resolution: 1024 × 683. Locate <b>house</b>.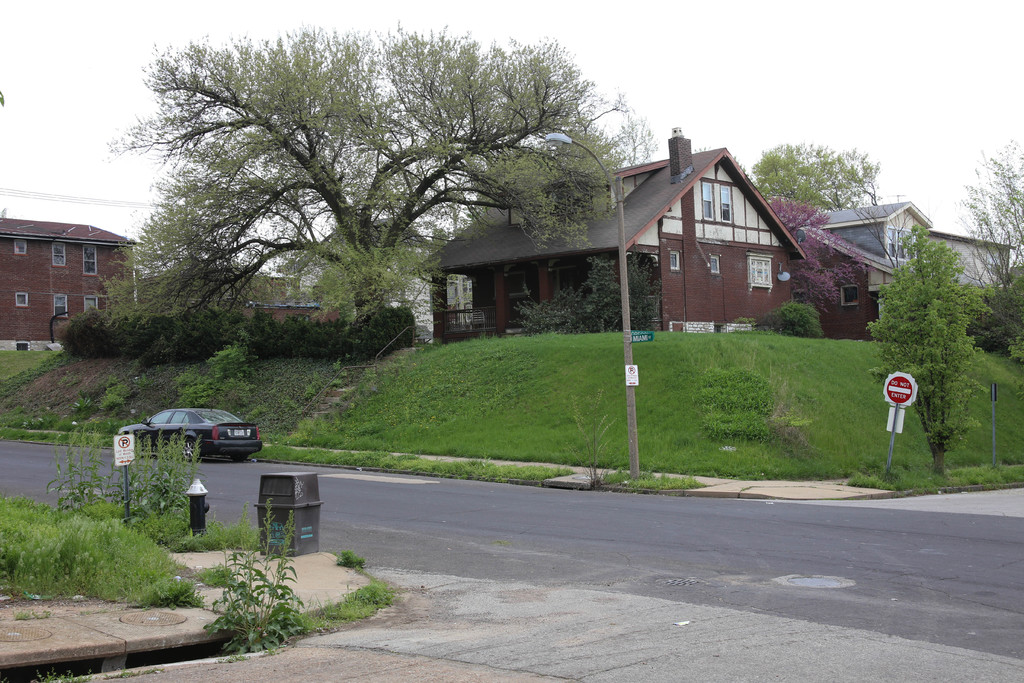
{"x1": 0, "y1": 201, "x2": 161, "y2": 361}.
